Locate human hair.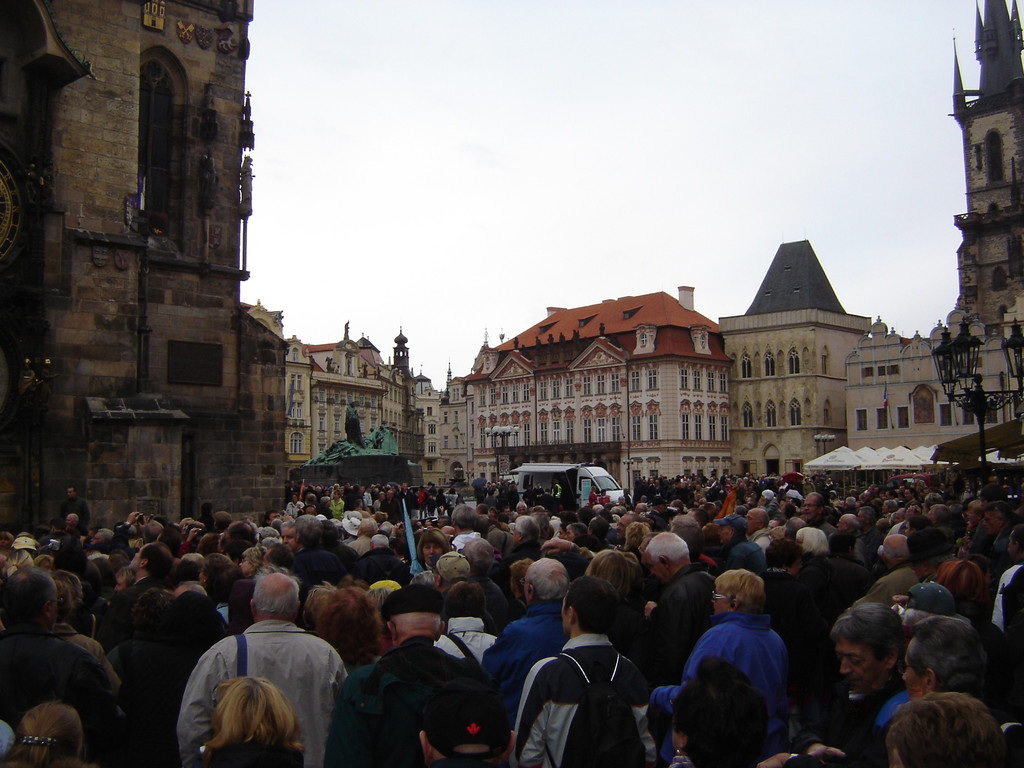
Bounding box: 242 545 266 569.
